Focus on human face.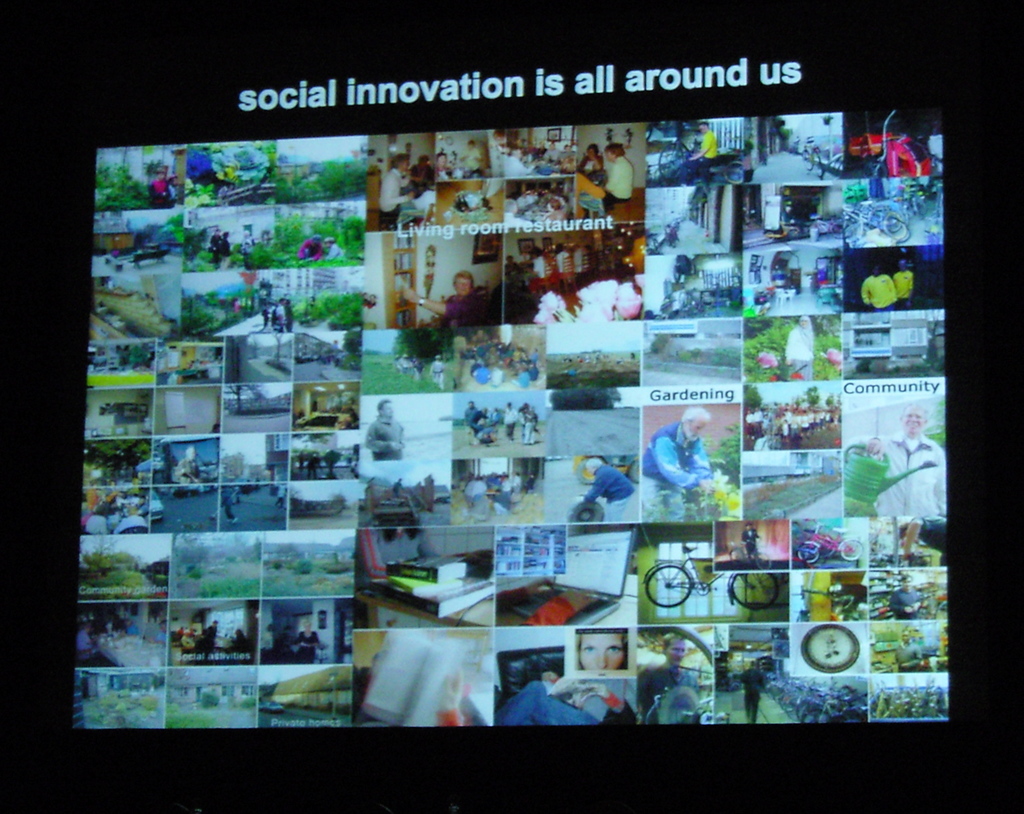
Focused at rect(698, 122, 709, 134).
